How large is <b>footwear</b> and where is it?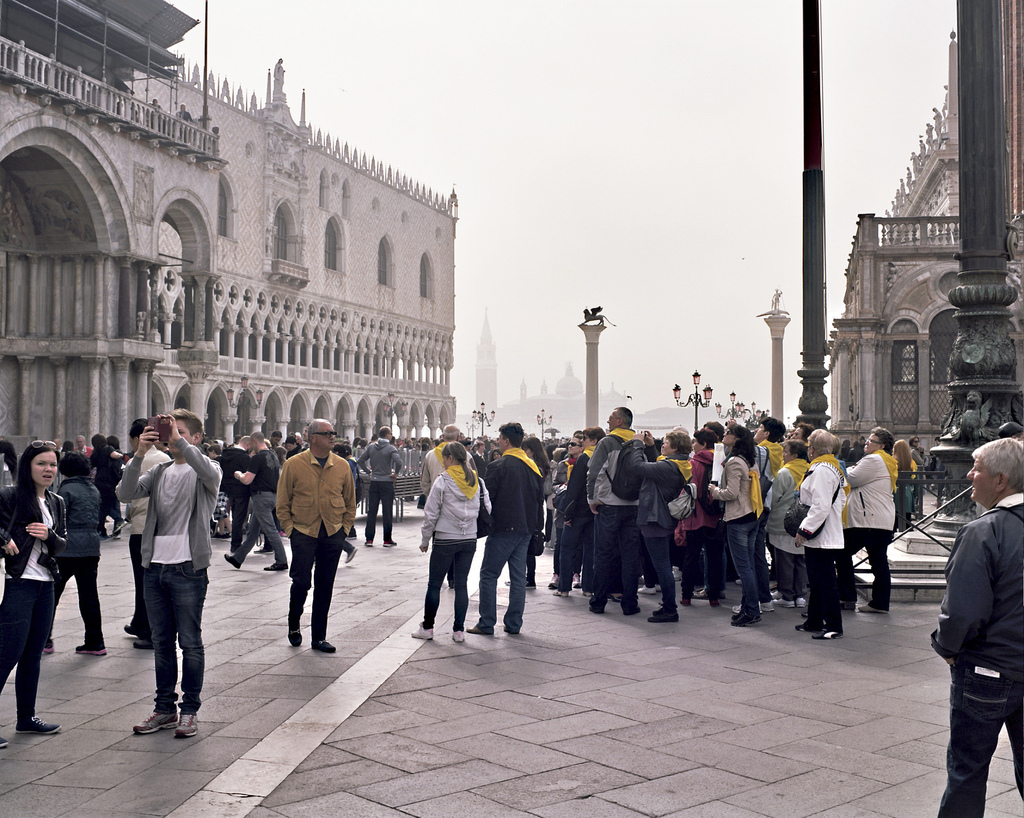
Bounding box: bbox=(621, 605, 641, 616).
